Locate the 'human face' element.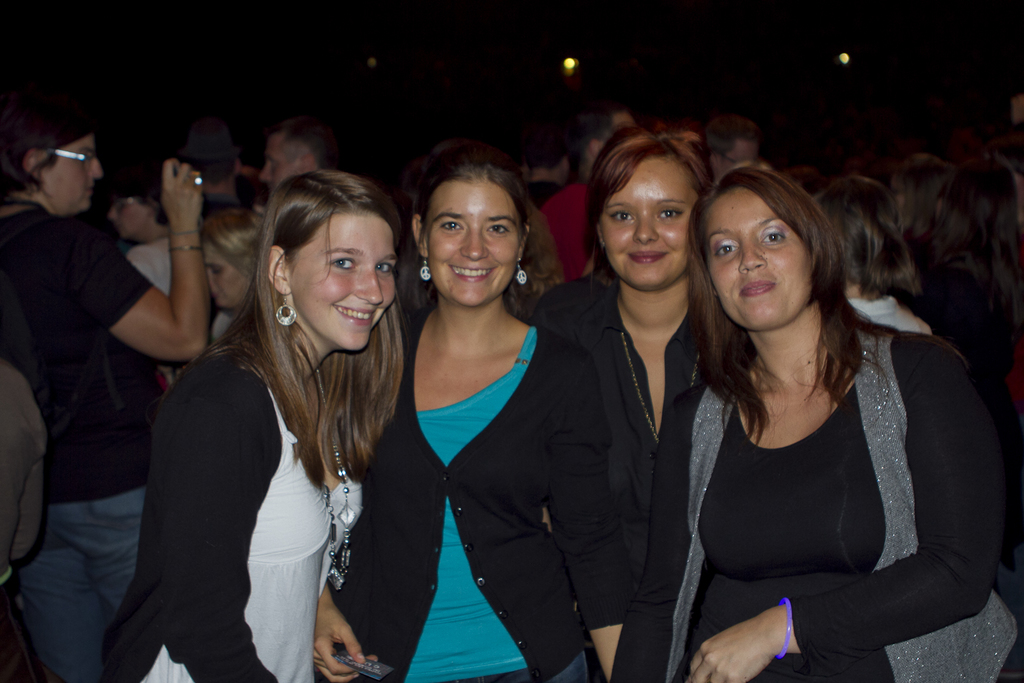
Element bbox: (45, 128, 99, 221).
